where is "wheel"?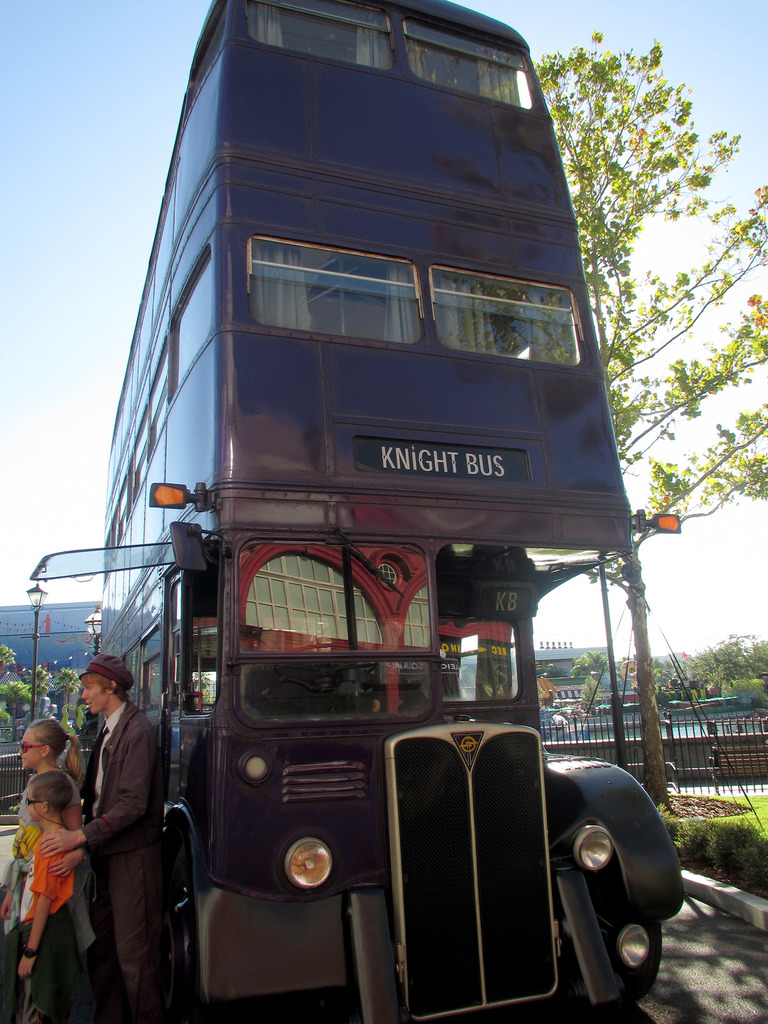
279:641:372:691.
